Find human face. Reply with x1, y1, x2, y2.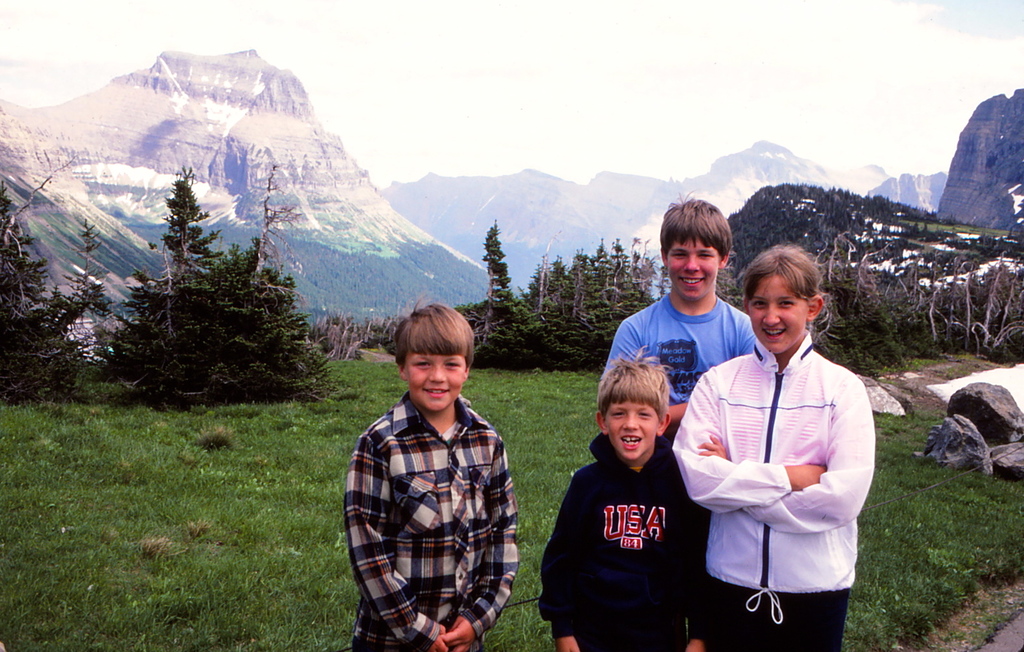
400, 355, 464, 414.
